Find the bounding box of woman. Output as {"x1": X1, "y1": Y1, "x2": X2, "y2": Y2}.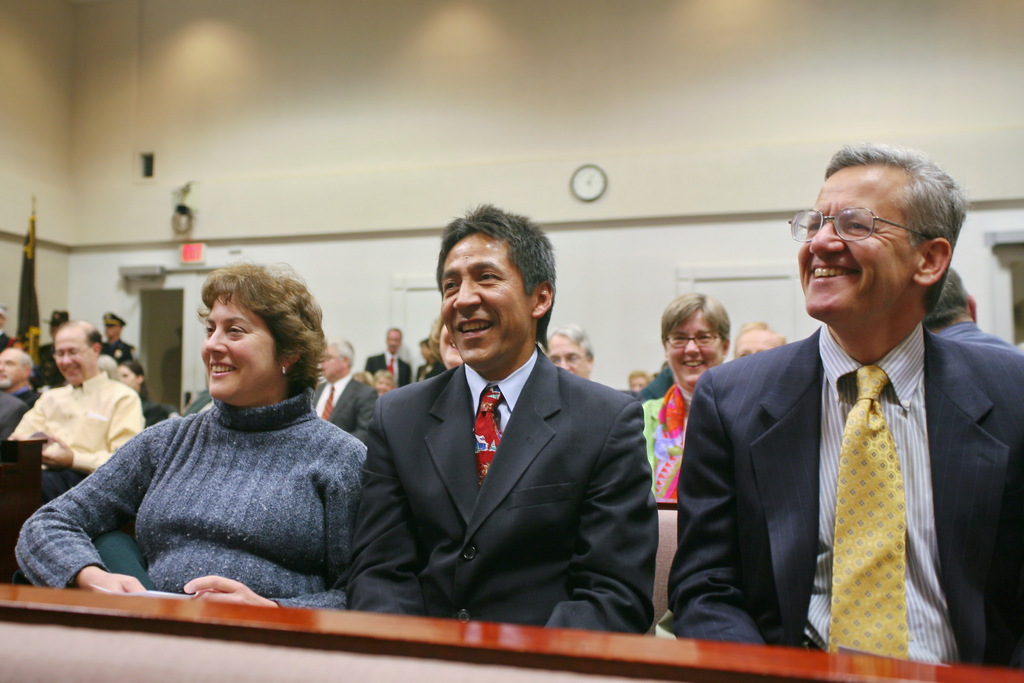
{"x1": 117, "y1": 360, "x2": 164, "y2": 423}.
